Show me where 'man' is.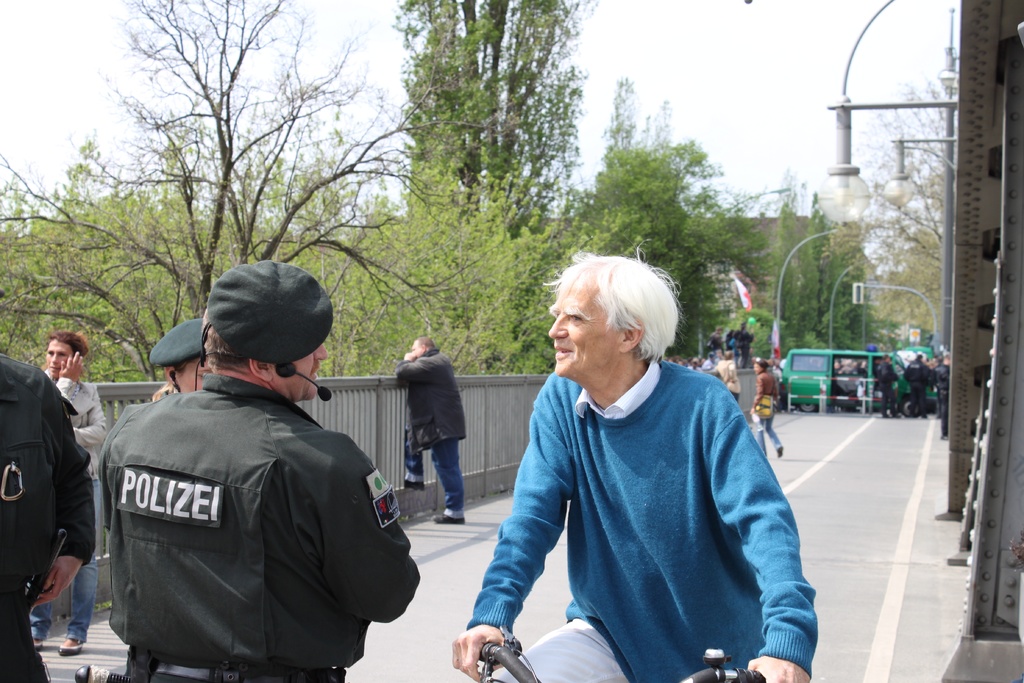
'man' is at crop(111, 254, 429, 682).
